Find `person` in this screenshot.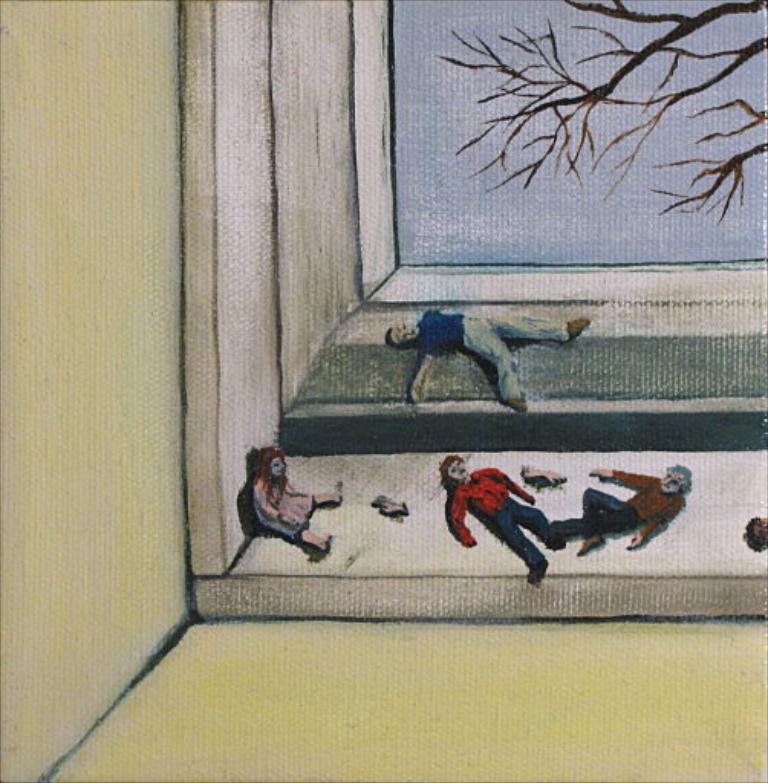
The bounding box for `person` is {"x1": 379, "y1": 306, "x2": 589, "y2": 414}.
